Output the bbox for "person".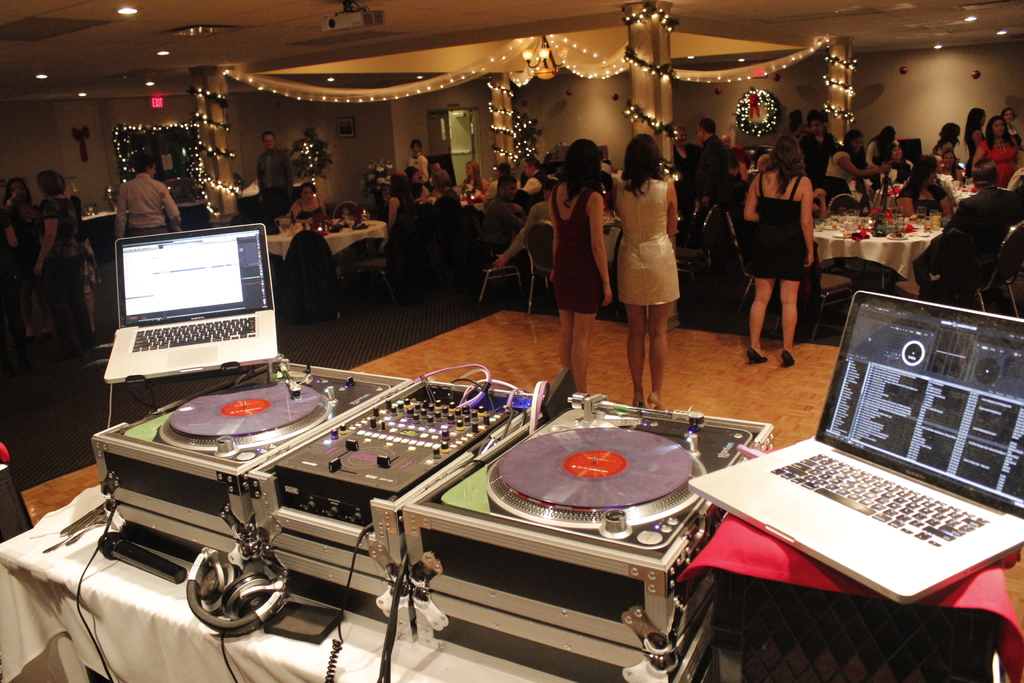
[255,126,296,229].
